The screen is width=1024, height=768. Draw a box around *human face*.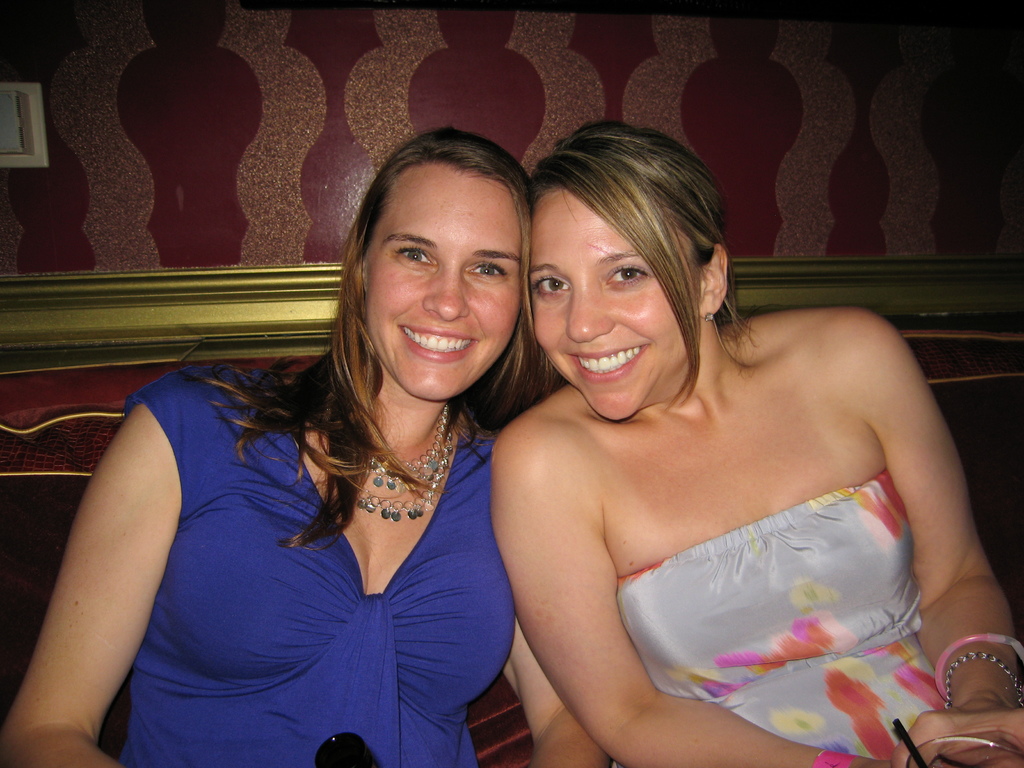
(x1=532, y1=172, x2=708, y2=413).
